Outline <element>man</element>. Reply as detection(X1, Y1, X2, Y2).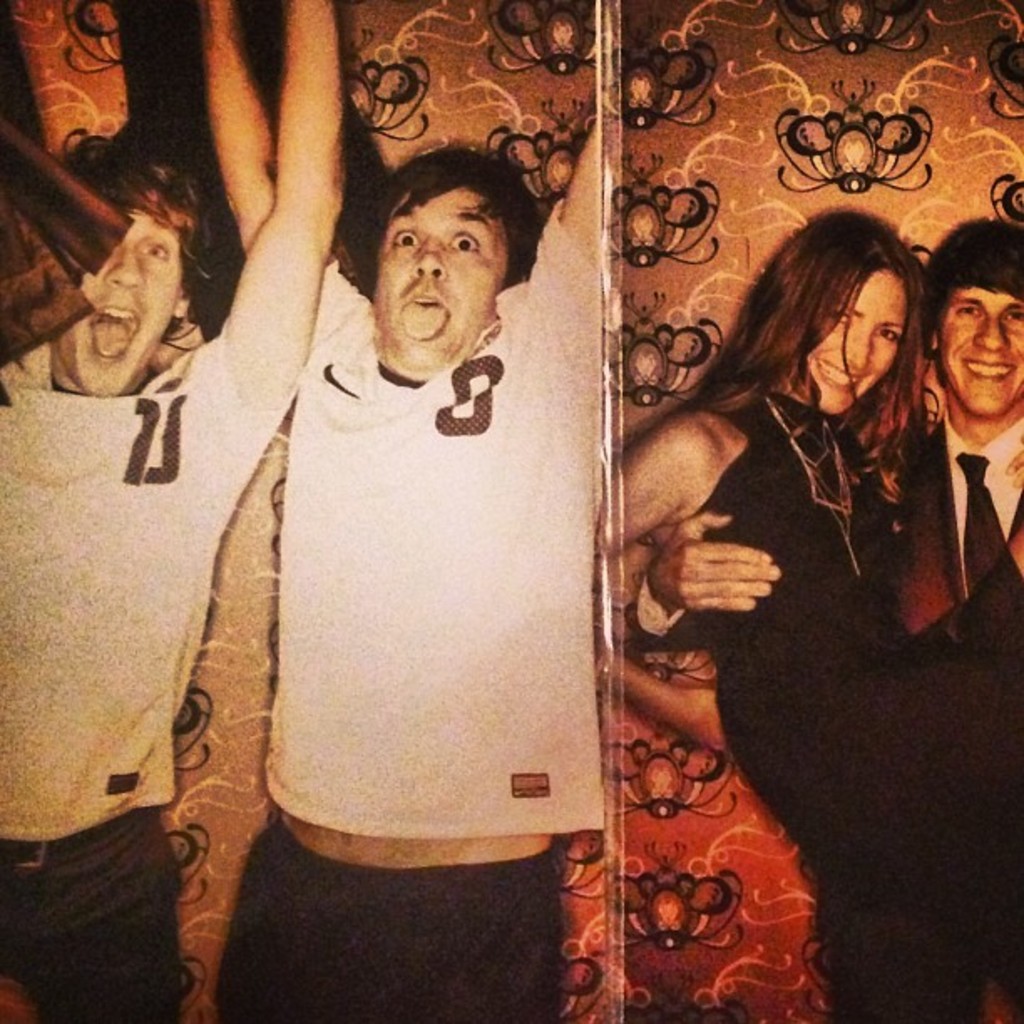
detection(196, 0, 602, 1022).
